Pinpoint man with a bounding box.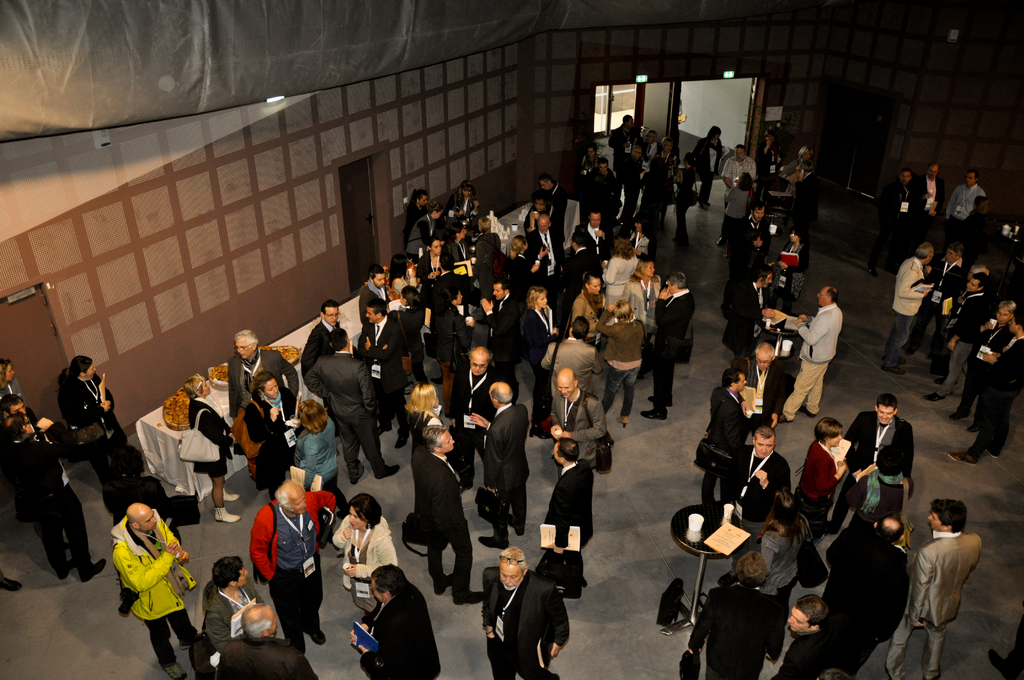
<bbox>641, 271, 696, 420</bbox>.
